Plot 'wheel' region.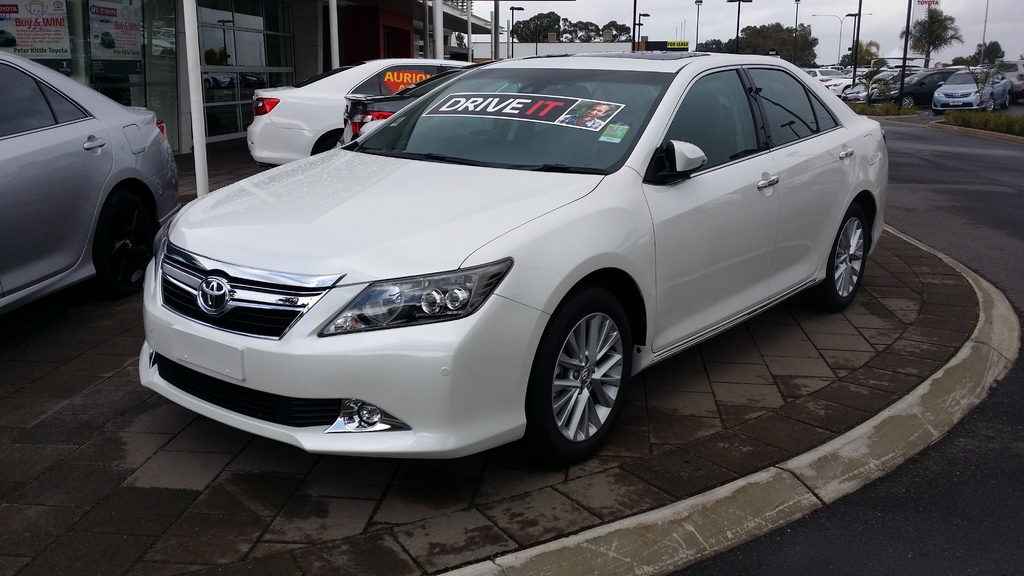
Plotted at 902:95:915:108.
